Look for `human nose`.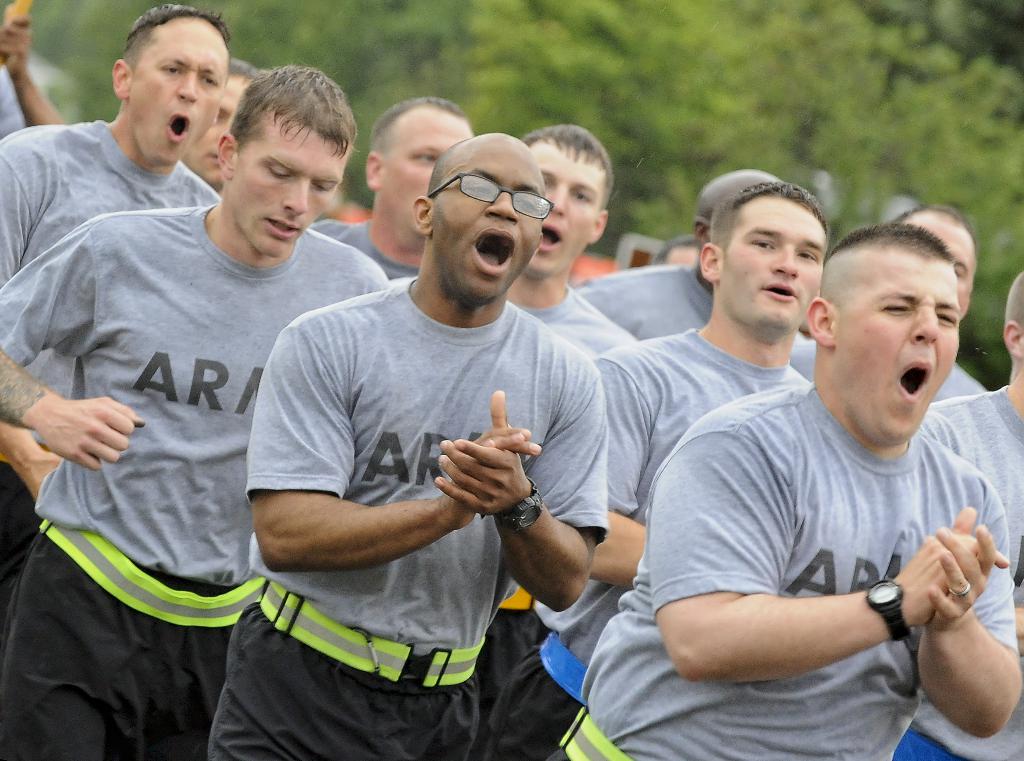
Found: [543, 182, 566, 213].
